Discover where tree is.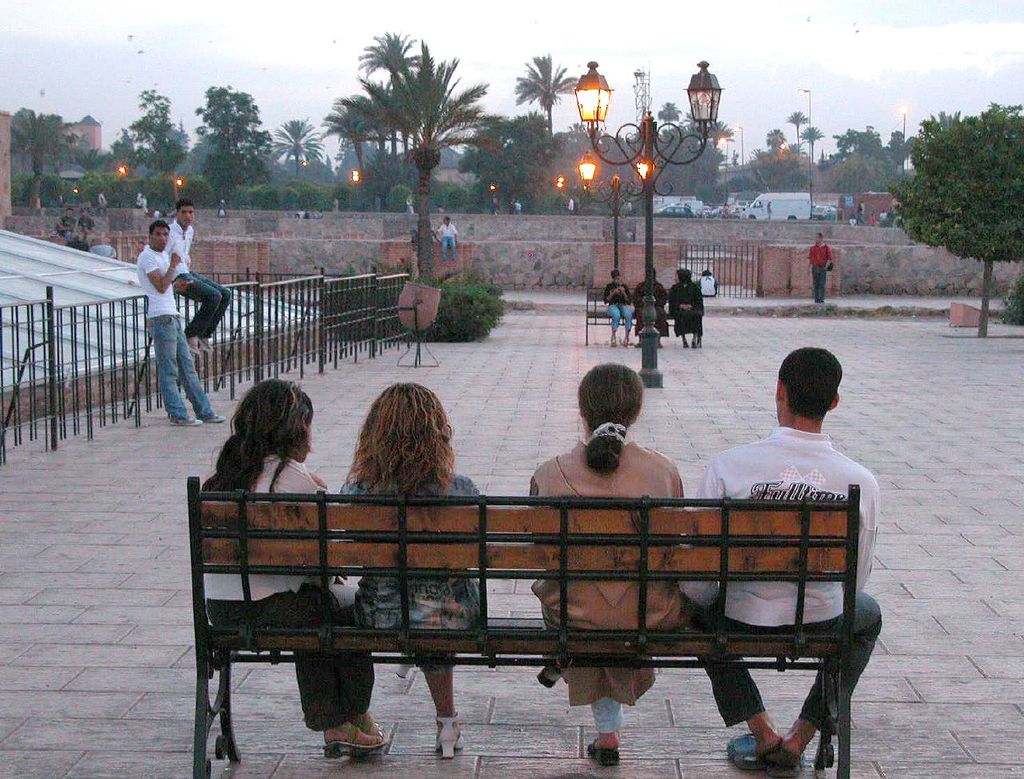
Discovered at 70 146 106 185.
